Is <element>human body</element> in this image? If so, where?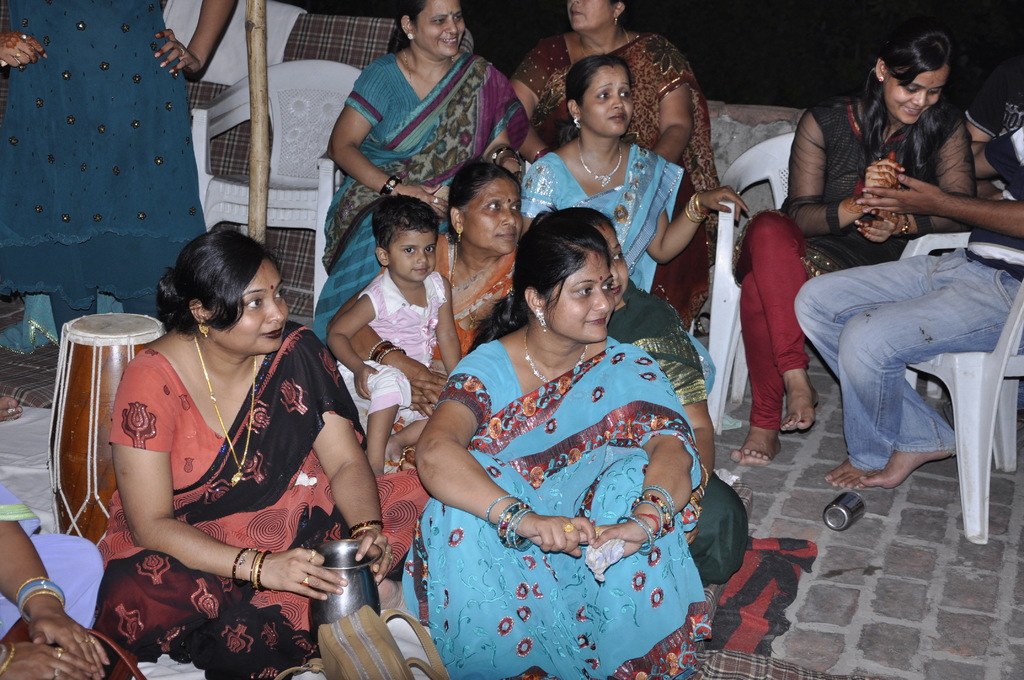
Yes, at [509, 29, 719, 318].
